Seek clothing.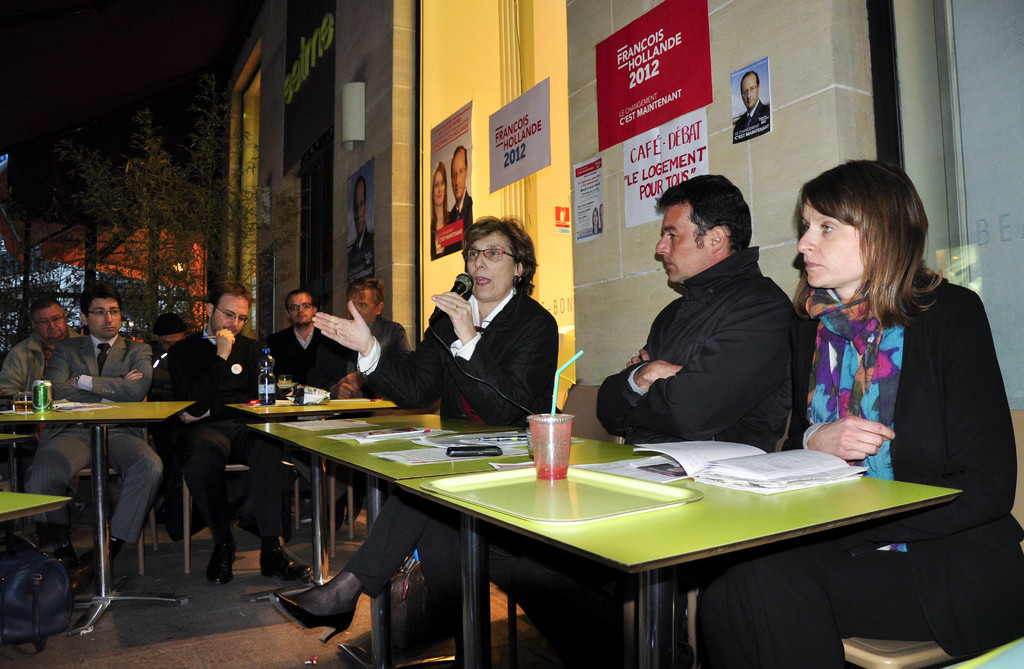
bbox=[267, 322, 344, 397].
